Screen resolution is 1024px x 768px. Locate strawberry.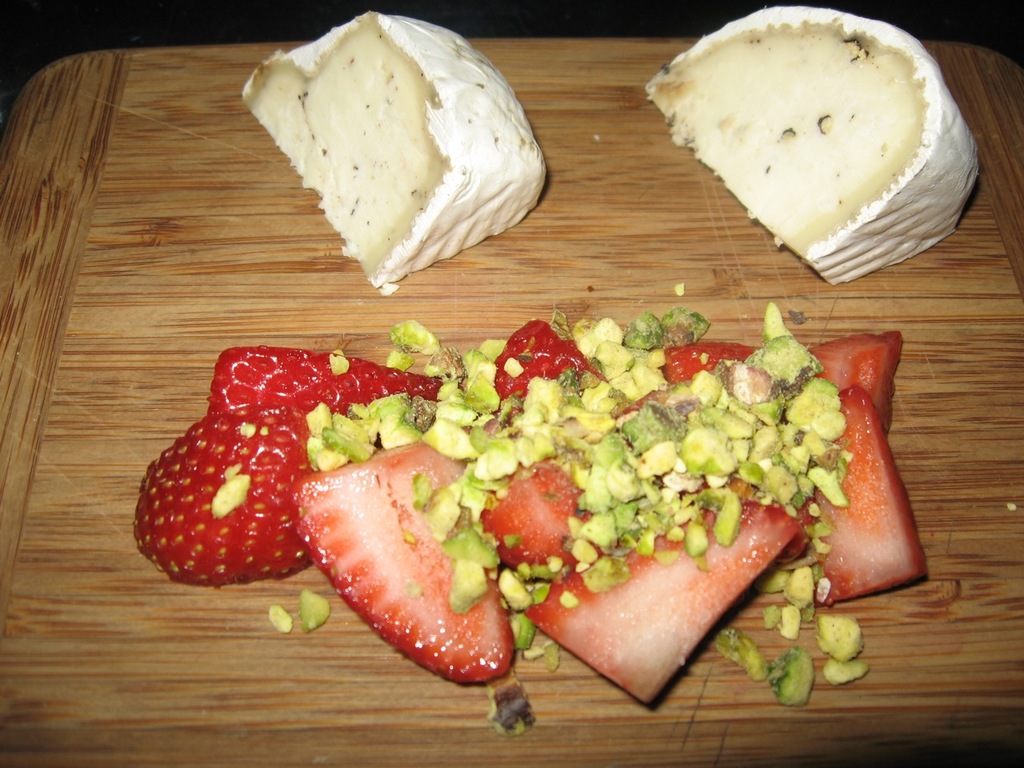
<bbox>465, 463, 590, 578</bbox>.
